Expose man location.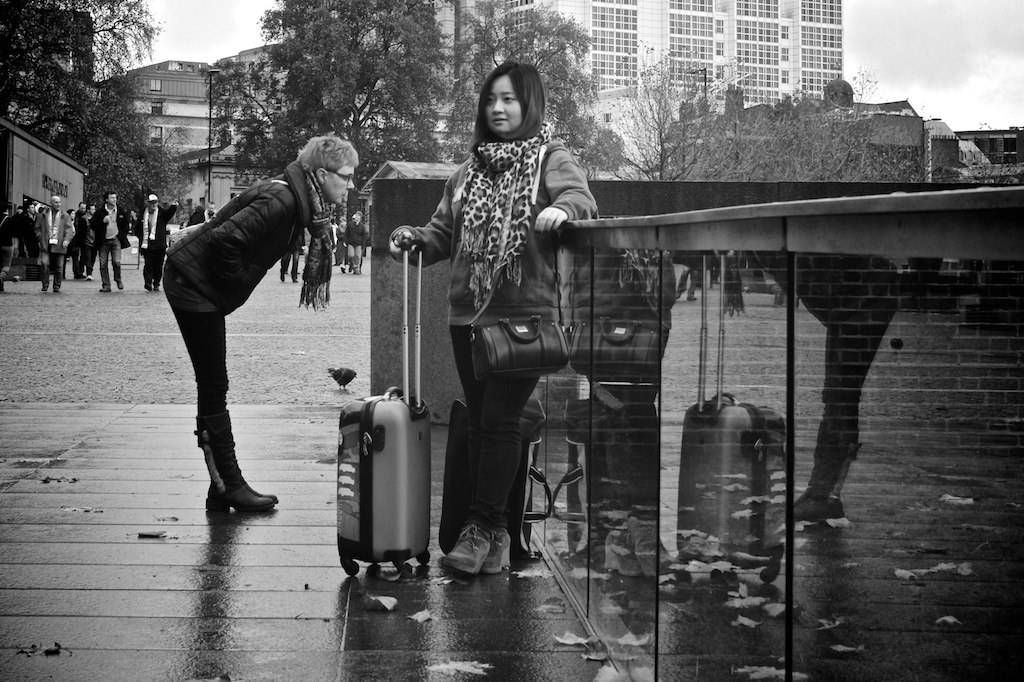
Exposed at detection(33, 194, 76, 291).
